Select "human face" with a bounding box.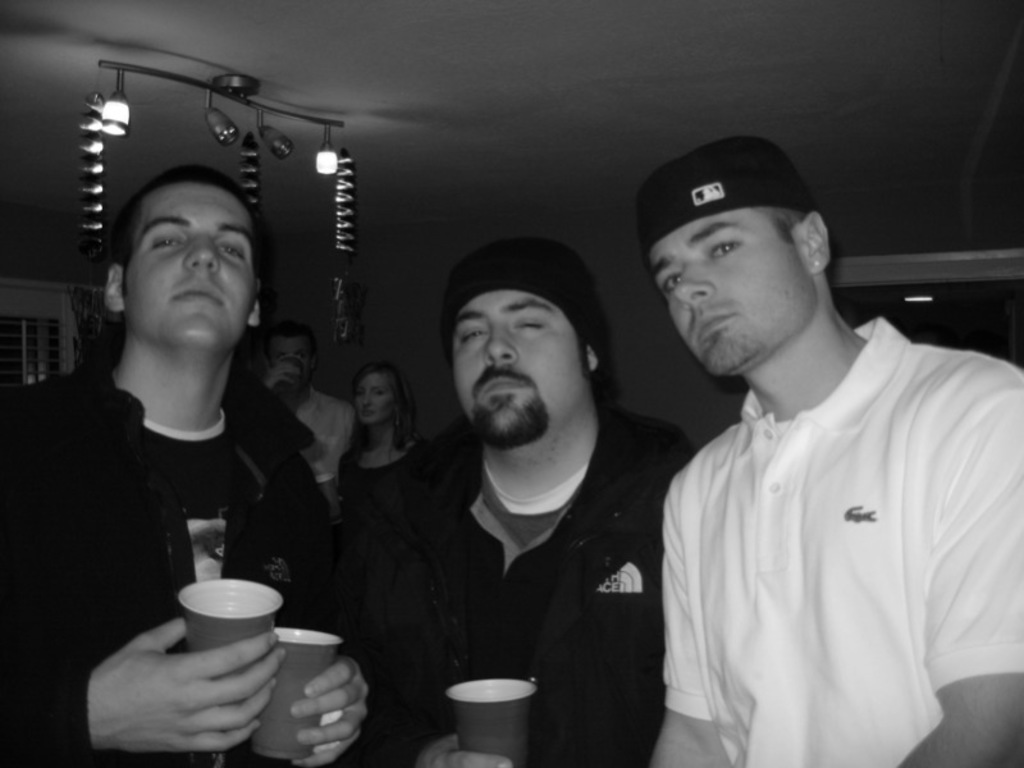
x1=273, y1=338, x2=308, y2=392.
